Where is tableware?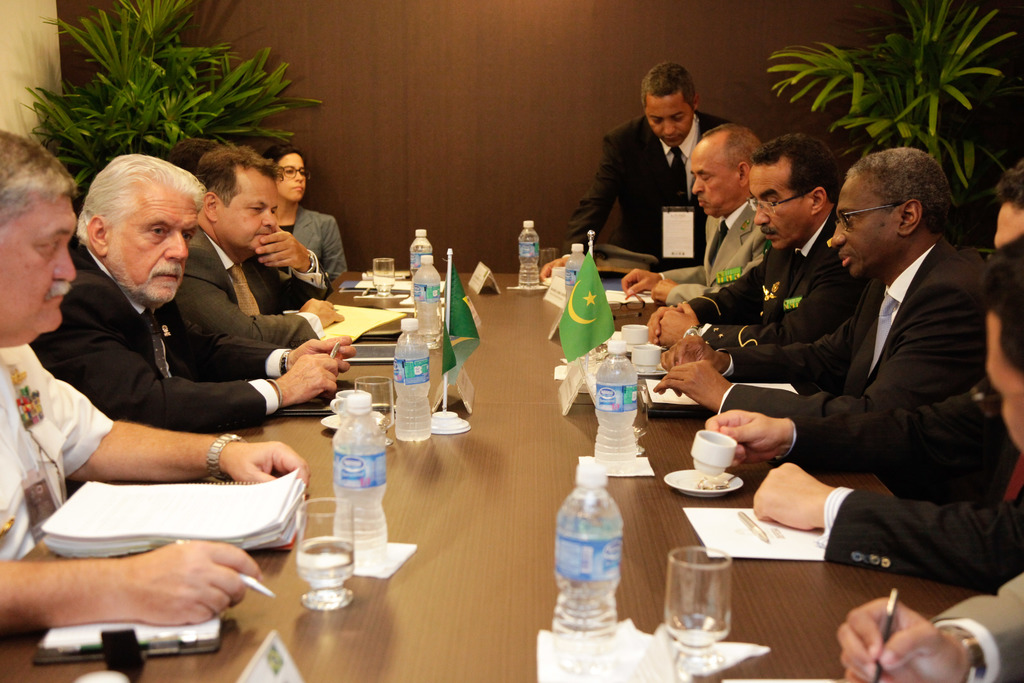
x1=637 y1=362 x2=666 y2=379.
